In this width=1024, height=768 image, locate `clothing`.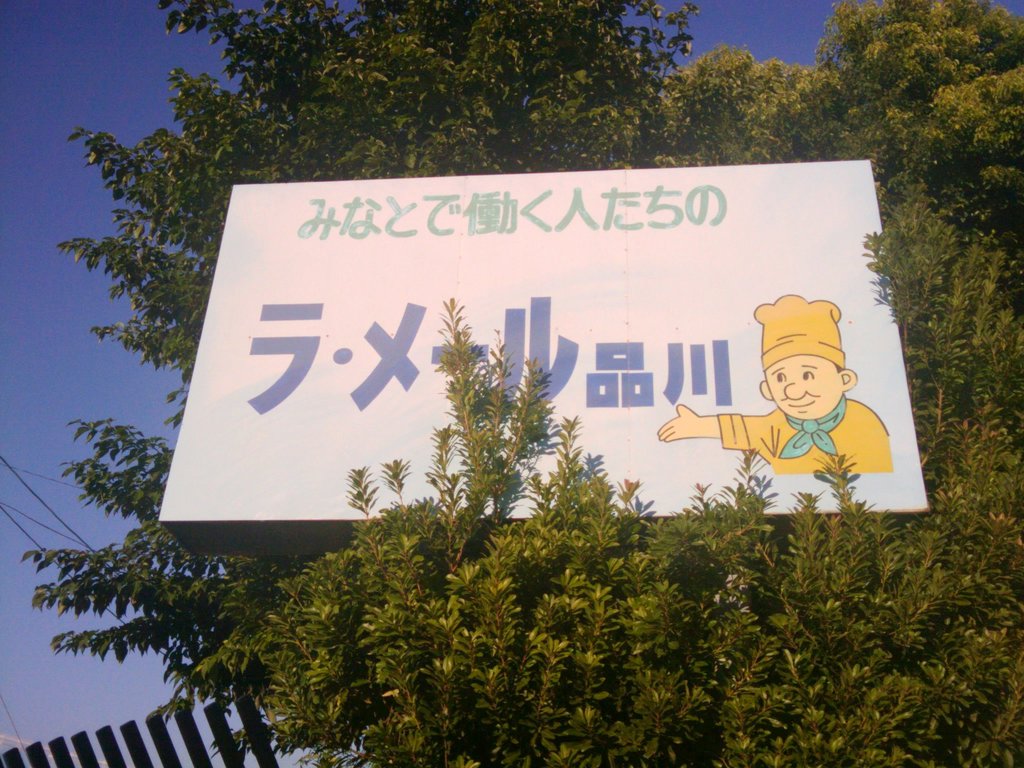
Bounding box: rect(716, 405, 884, 474).
